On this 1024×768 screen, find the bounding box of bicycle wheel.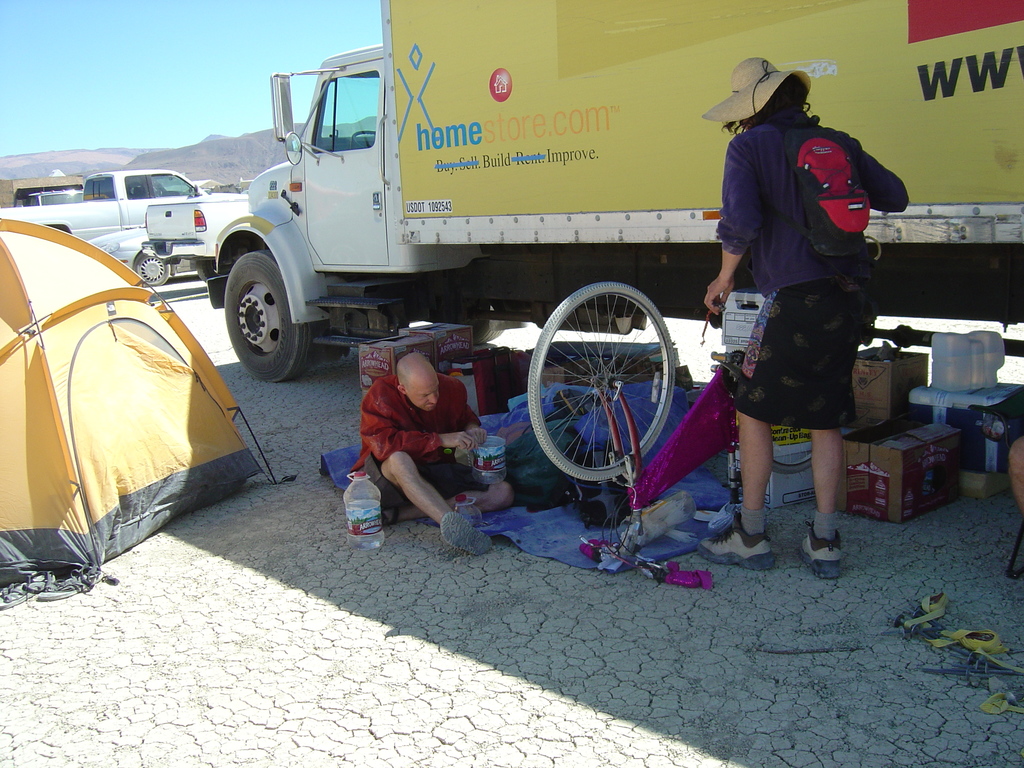
Bounding box: detection(771, 420, 813, 475).
